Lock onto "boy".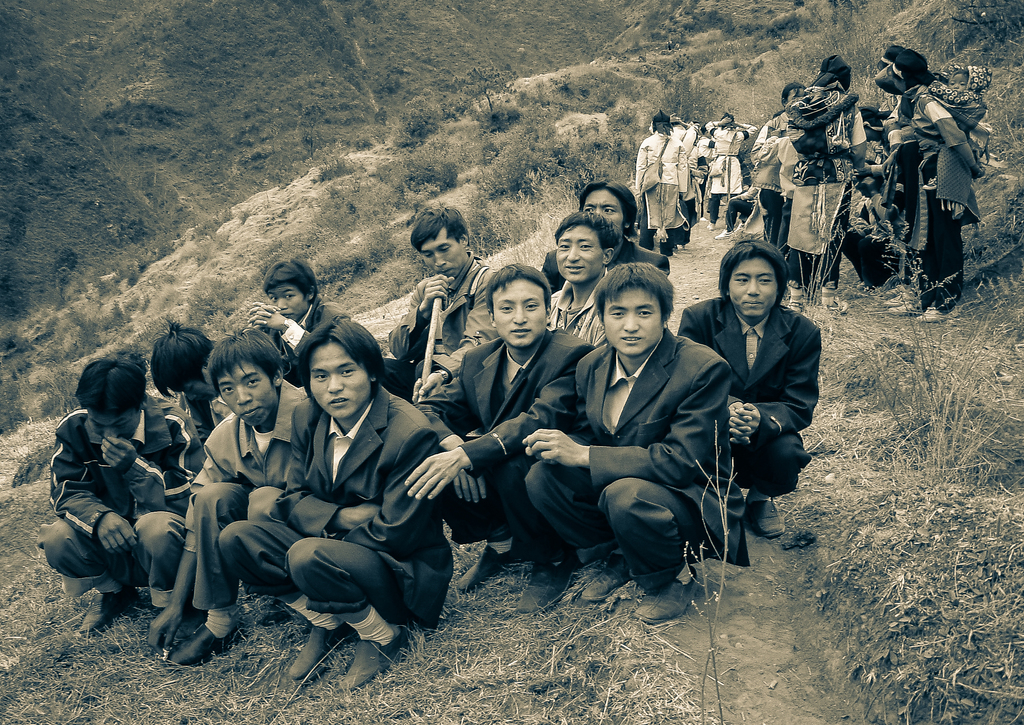
Locked: bbox(372, 199, 522, 417).
